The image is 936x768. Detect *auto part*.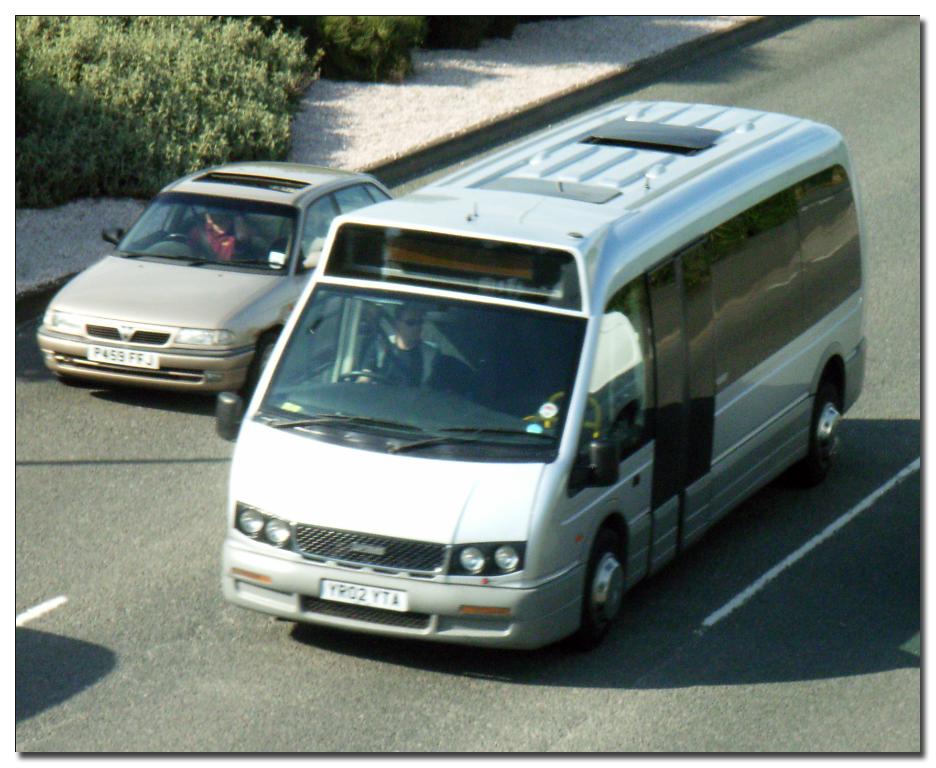
Detection: l=42, t=159, r=393, b=391.
